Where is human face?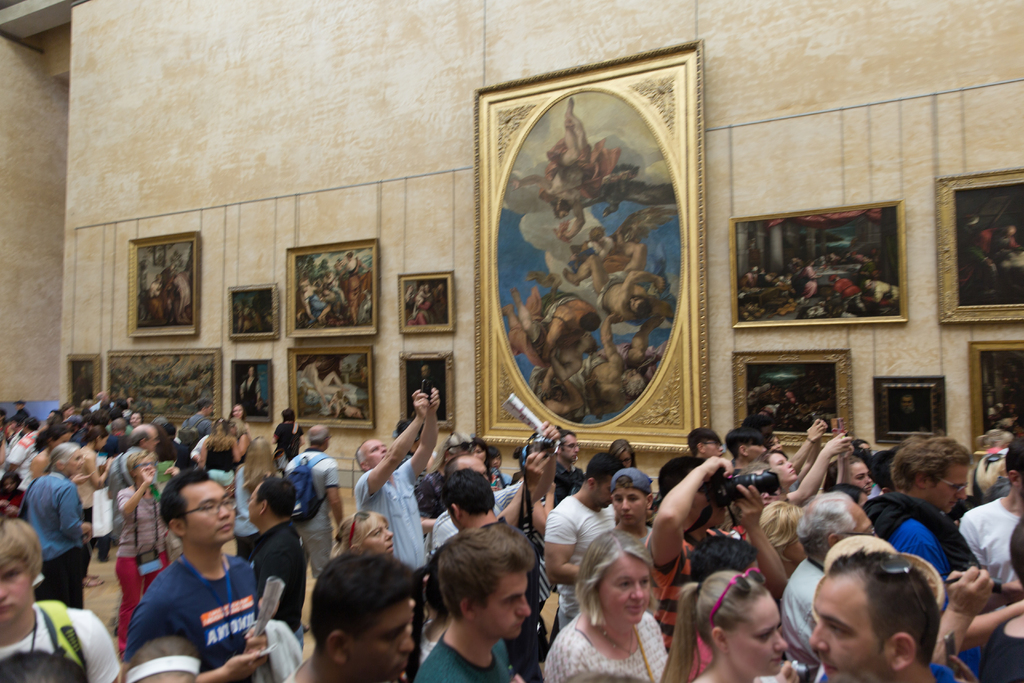
box=[65, 447, 85, 477].
